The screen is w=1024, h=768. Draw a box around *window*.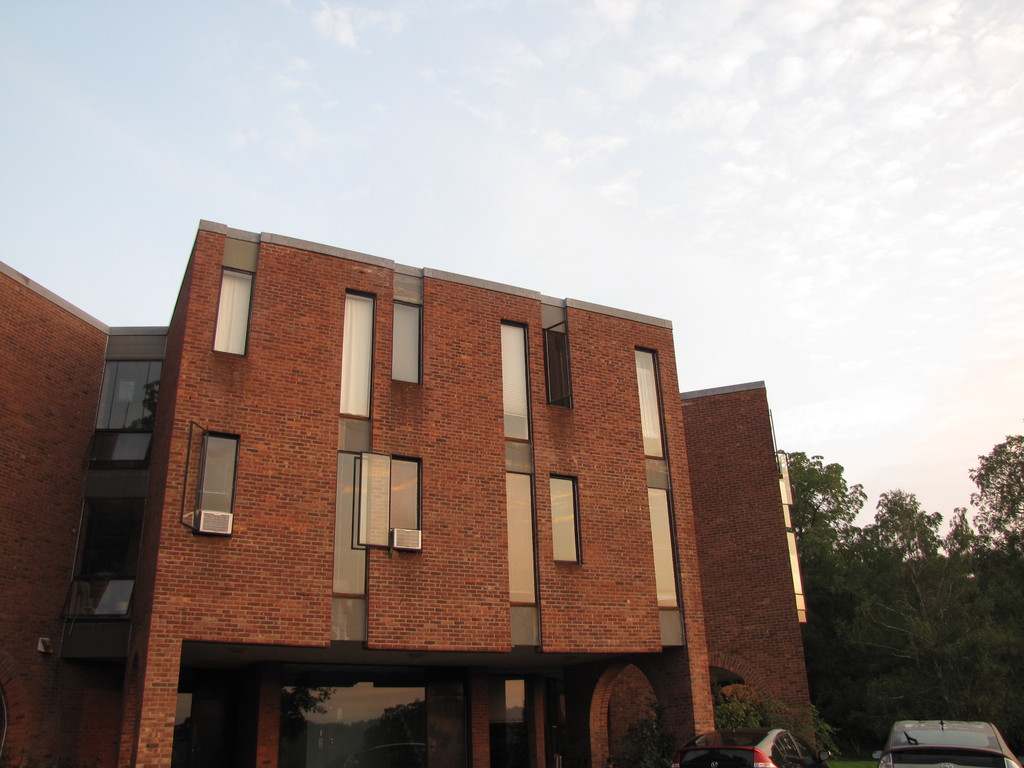
BBox(216, 237, 279, 356).
